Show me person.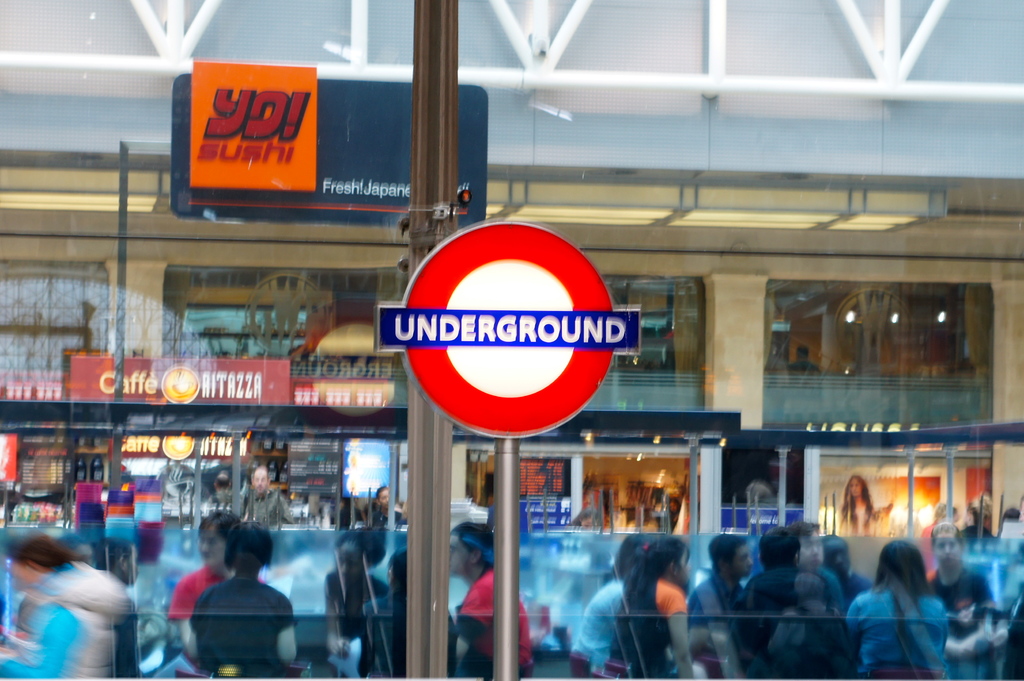
person is here: rect(169, 506, 244, 680).
